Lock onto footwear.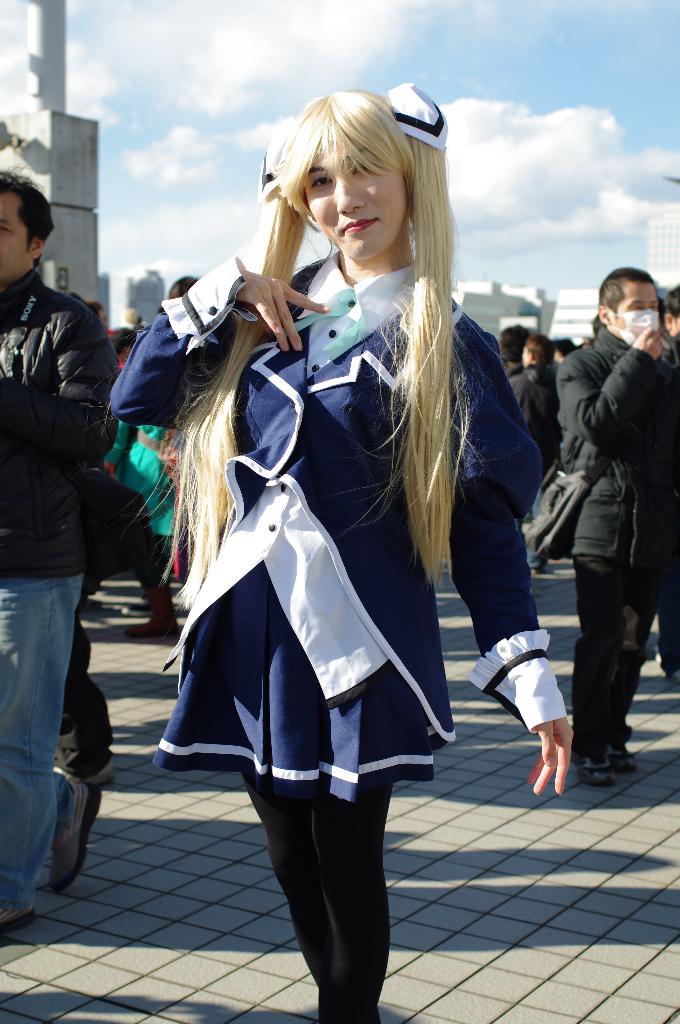
Locked: x1=62 y1=746 x2=120 y2=790.
